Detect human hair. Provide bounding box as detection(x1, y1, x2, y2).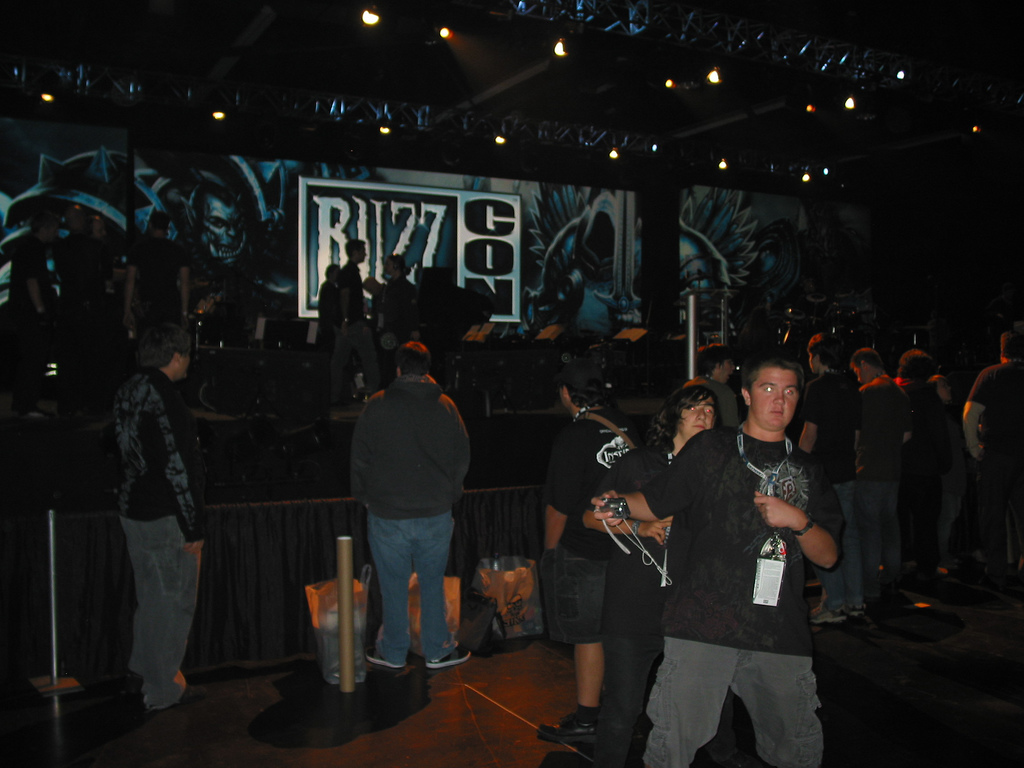
detection(559, 362, 612, 416).
